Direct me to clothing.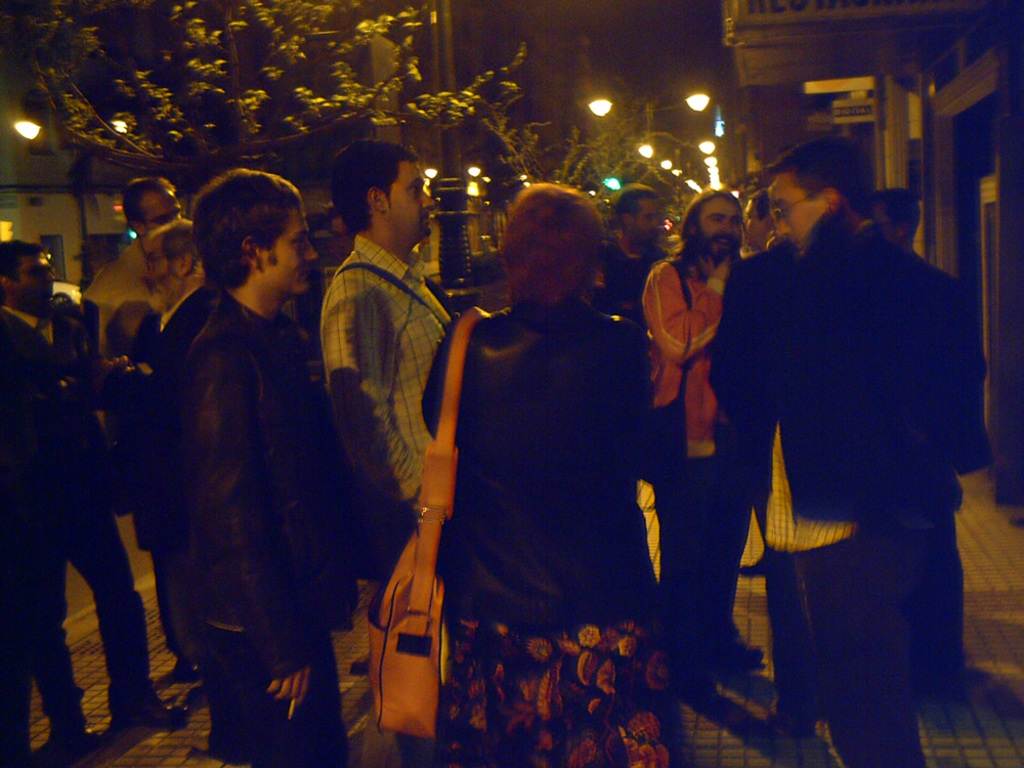
Direction: rect(743, 223, 982, 767).
